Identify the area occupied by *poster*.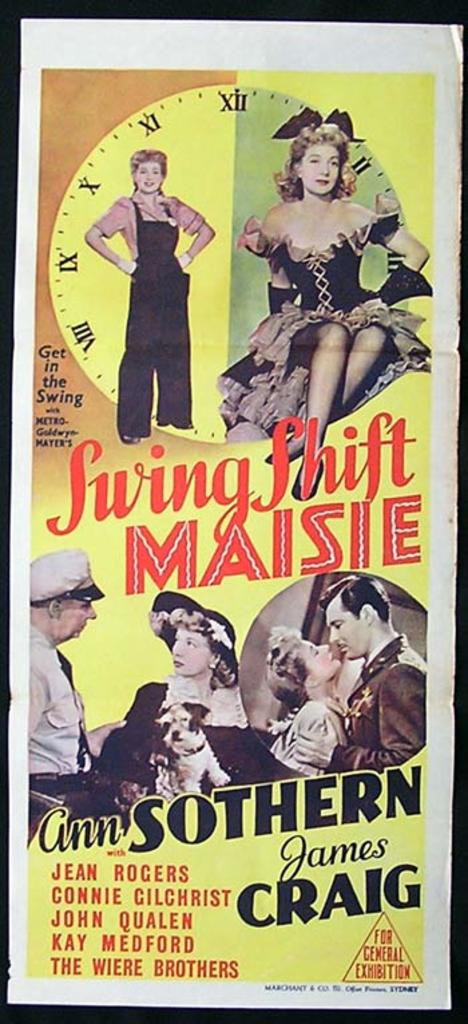
Area: BBox(1, 0, 467, 1023).
